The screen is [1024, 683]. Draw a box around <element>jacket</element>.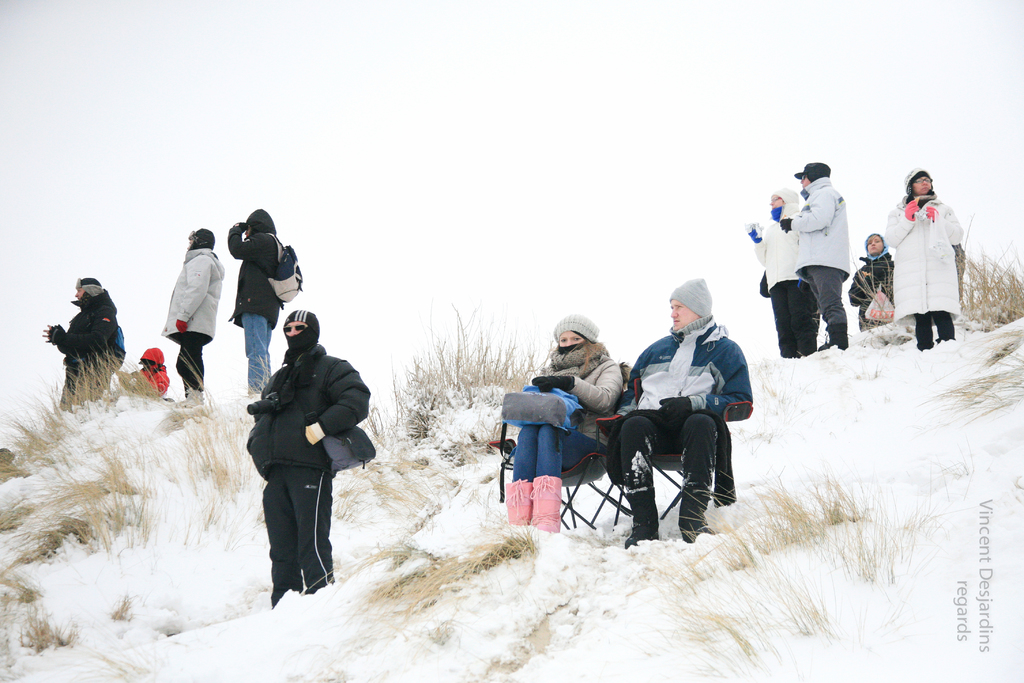
796 174 865 276.
